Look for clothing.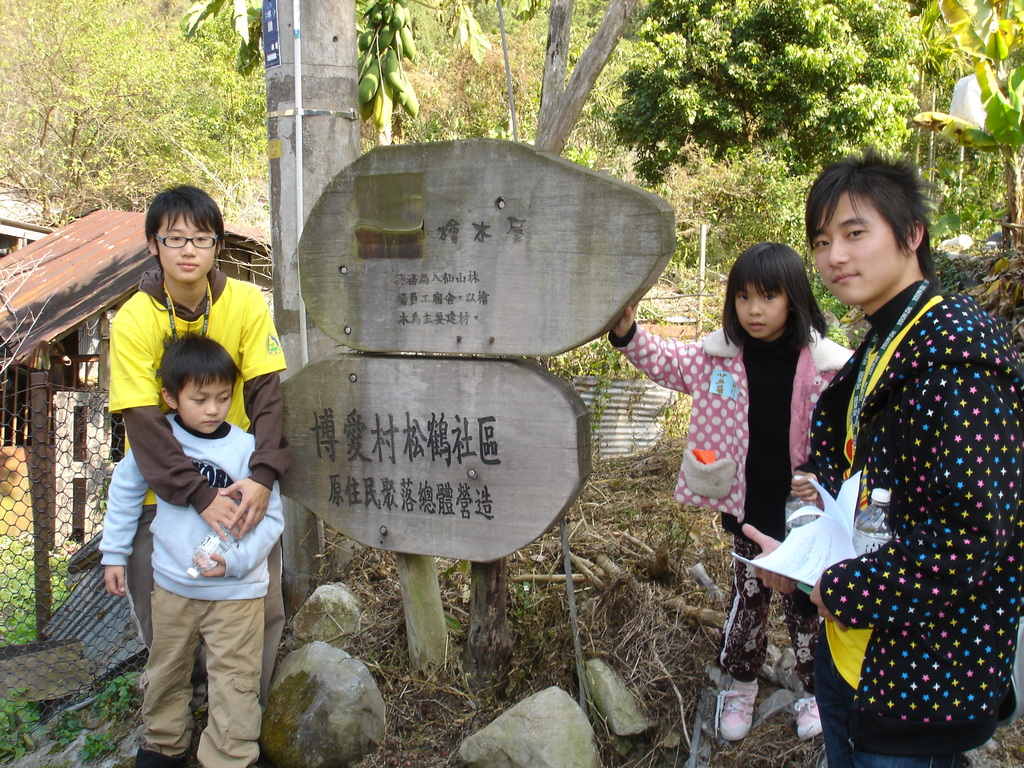
Found: {"x1": 611, "y1": 326, "x2": 857, "y2": 687}.
